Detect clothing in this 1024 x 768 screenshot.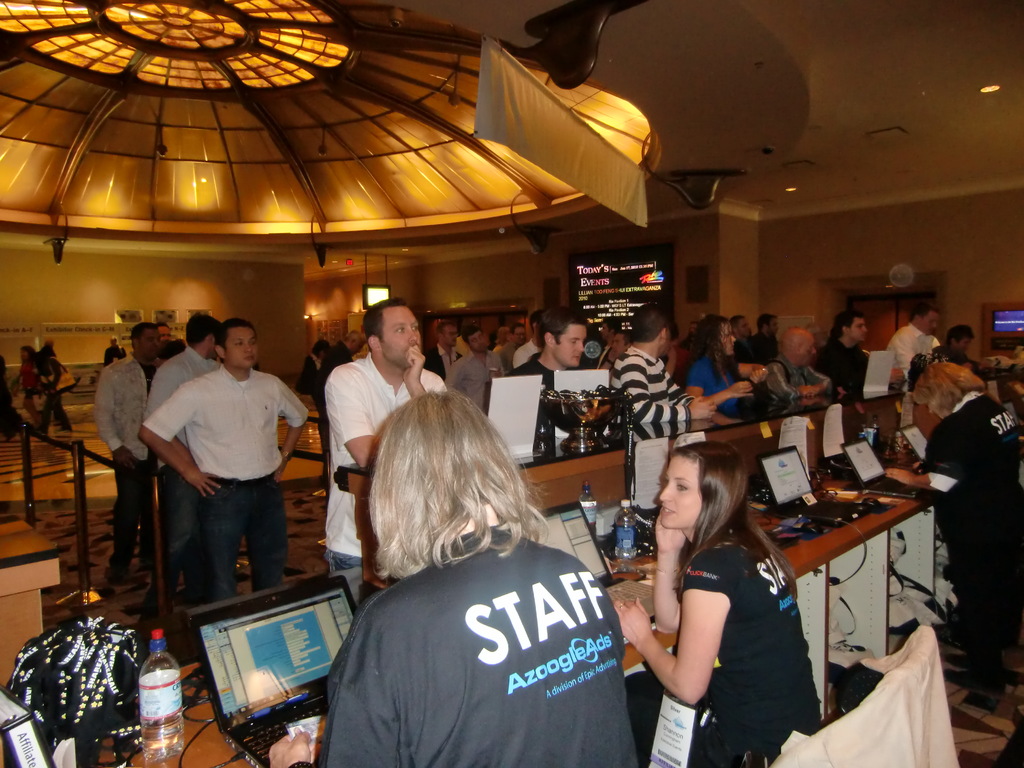
Detection: region(318, 336, 348, 396).
